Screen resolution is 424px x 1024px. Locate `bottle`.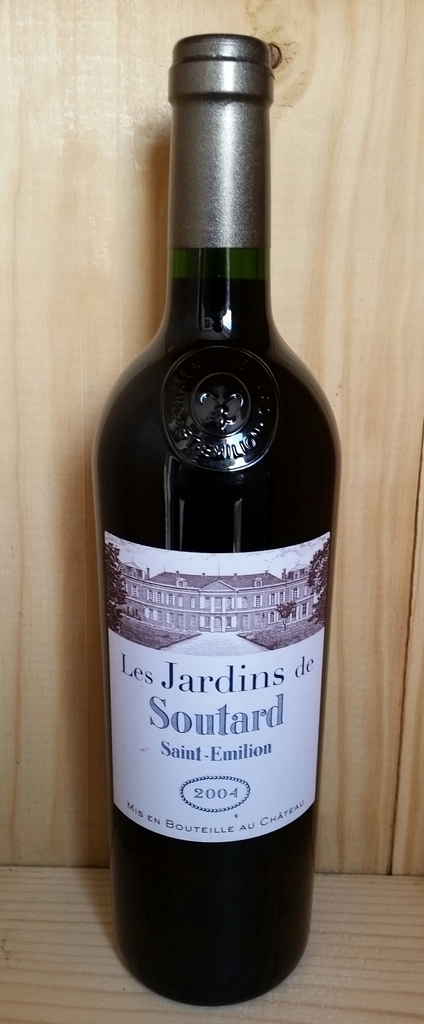
{"x1": 94, "y1": 28, "x2": 344, "y2": 1009}.
